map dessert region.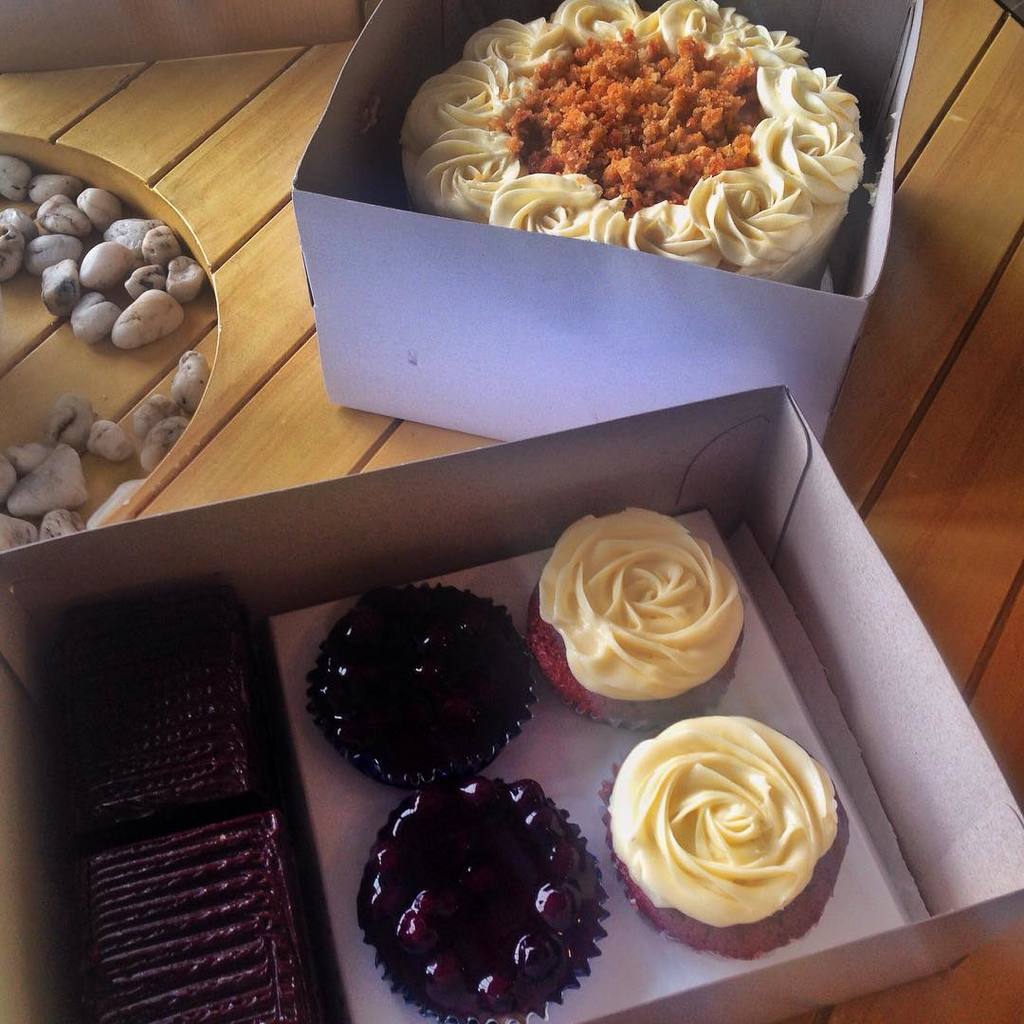
Mapped to l=309, t=578, r=535, b=775.
